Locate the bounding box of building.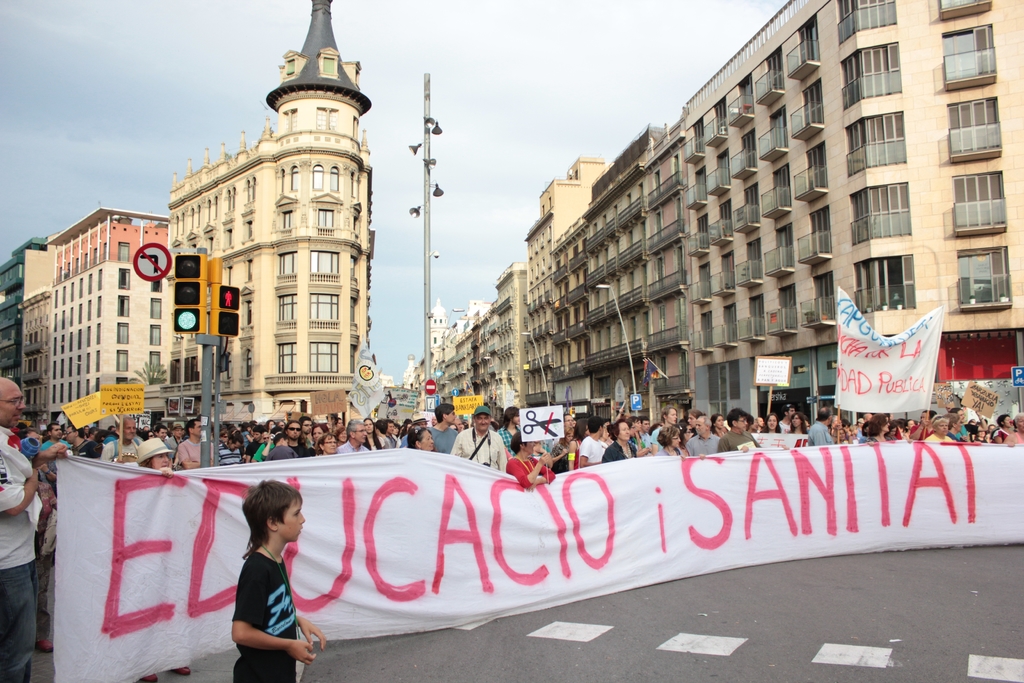
Bounding box: 164:0:370:441.
